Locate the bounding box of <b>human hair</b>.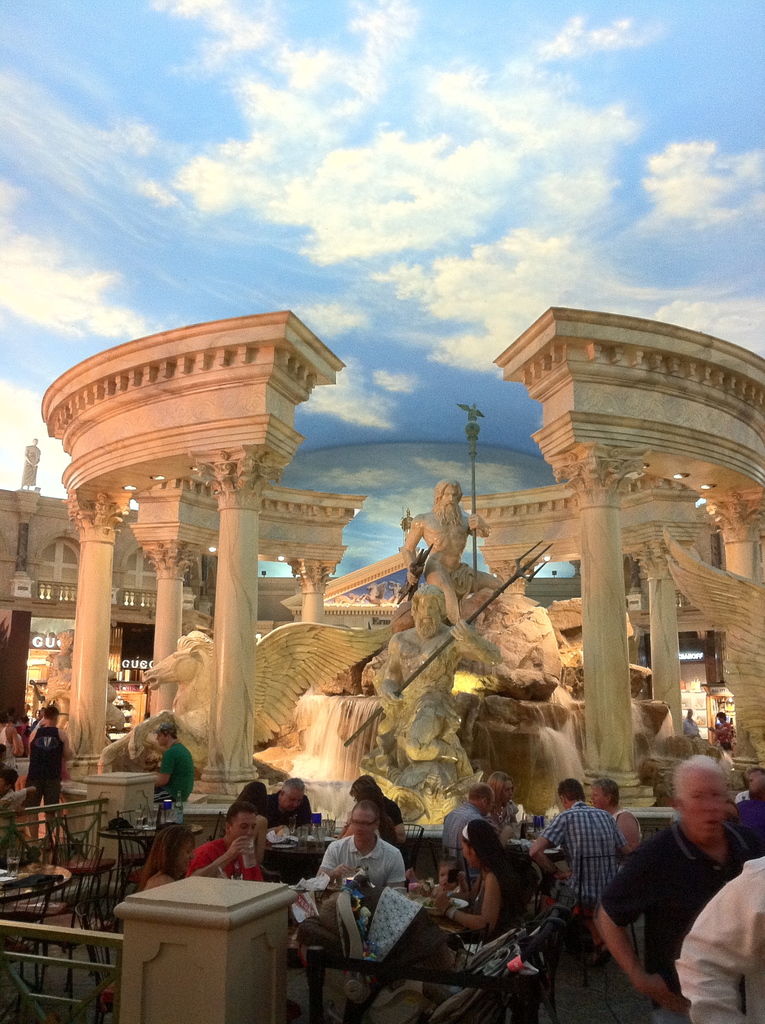
Bounding box: (x1=670, y1=753, x2=721, y2=808).
